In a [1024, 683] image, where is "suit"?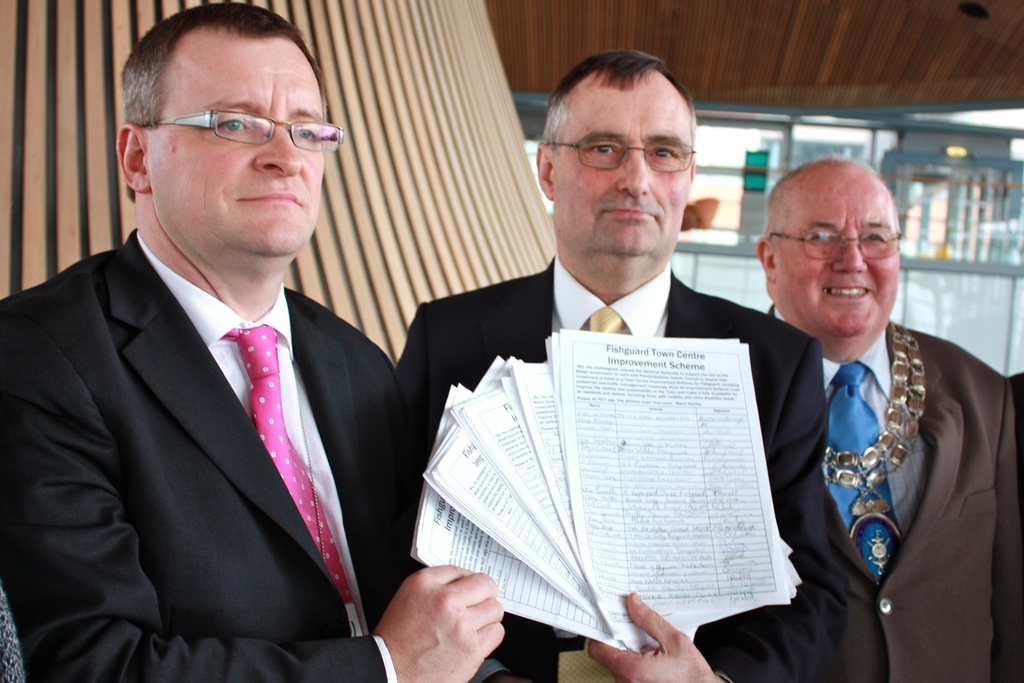
(left=764, top=302, right=1023, bottom=682).
